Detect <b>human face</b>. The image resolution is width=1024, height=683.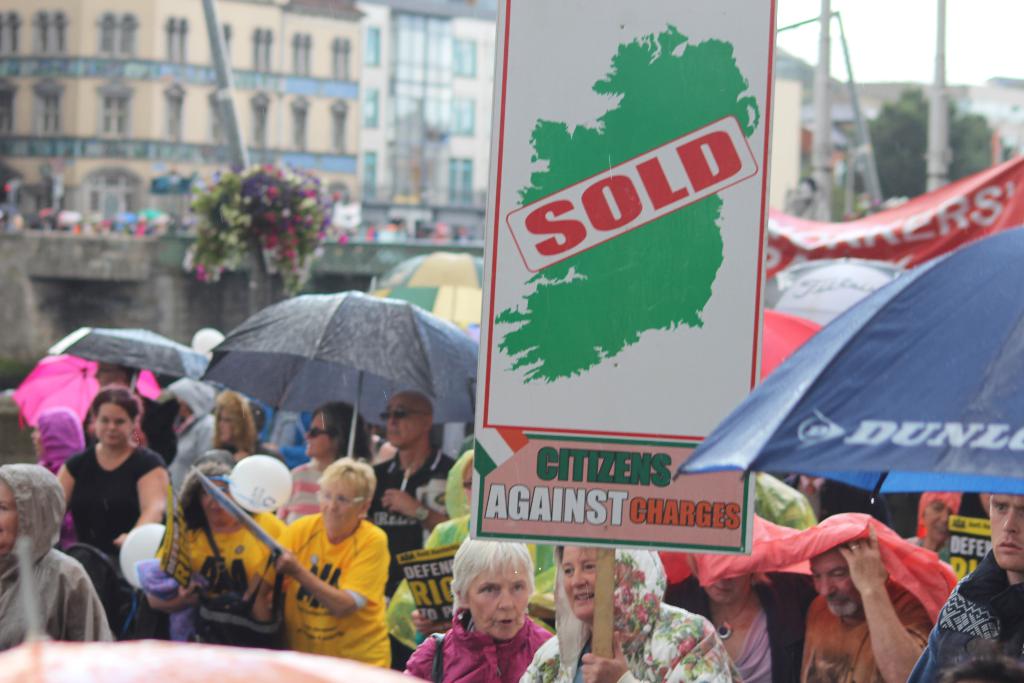
pyautogui.locateOnScreen(0, 478, 17, 552).
